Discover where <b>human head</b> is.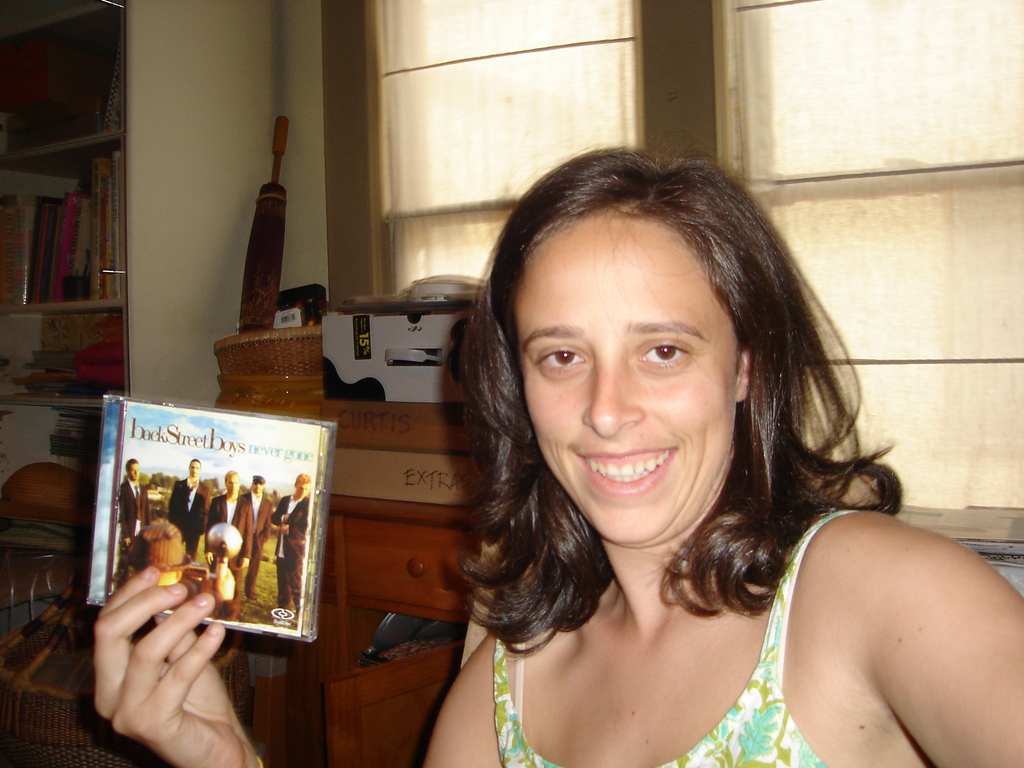
Discovered at Rect(127, 458, 143, 483).
